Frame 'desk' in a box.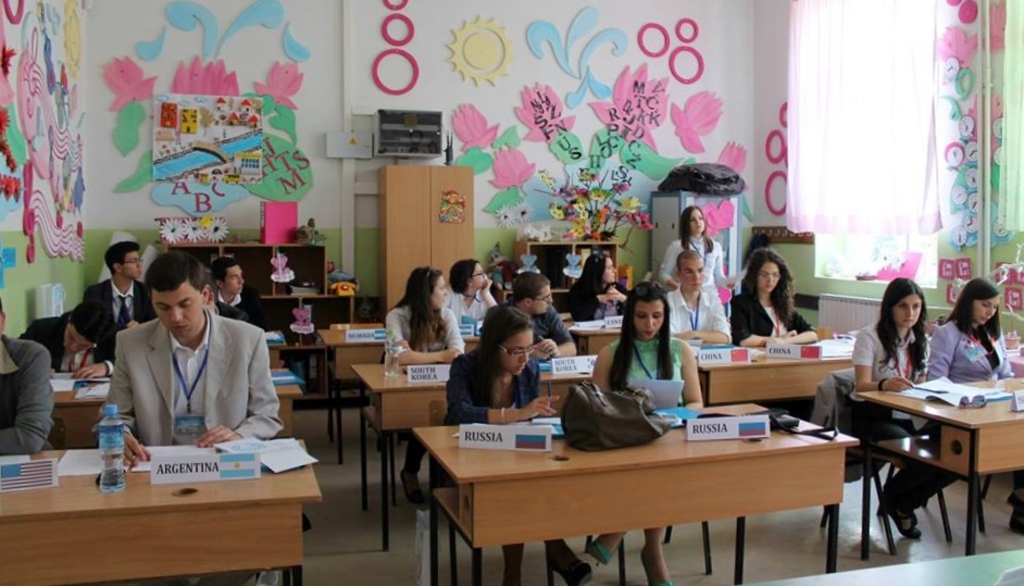
crop(161, 233, 363, 377).
